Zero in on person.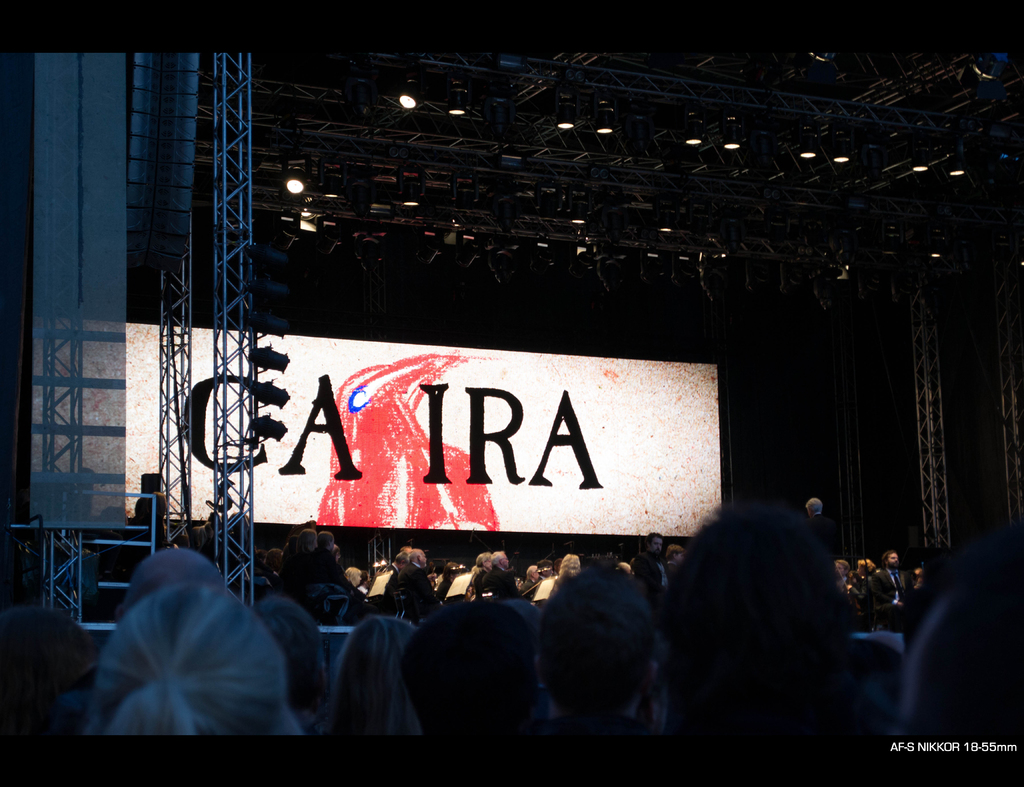
Zeroed in: <region>77, 581, 305, 747</region>.
